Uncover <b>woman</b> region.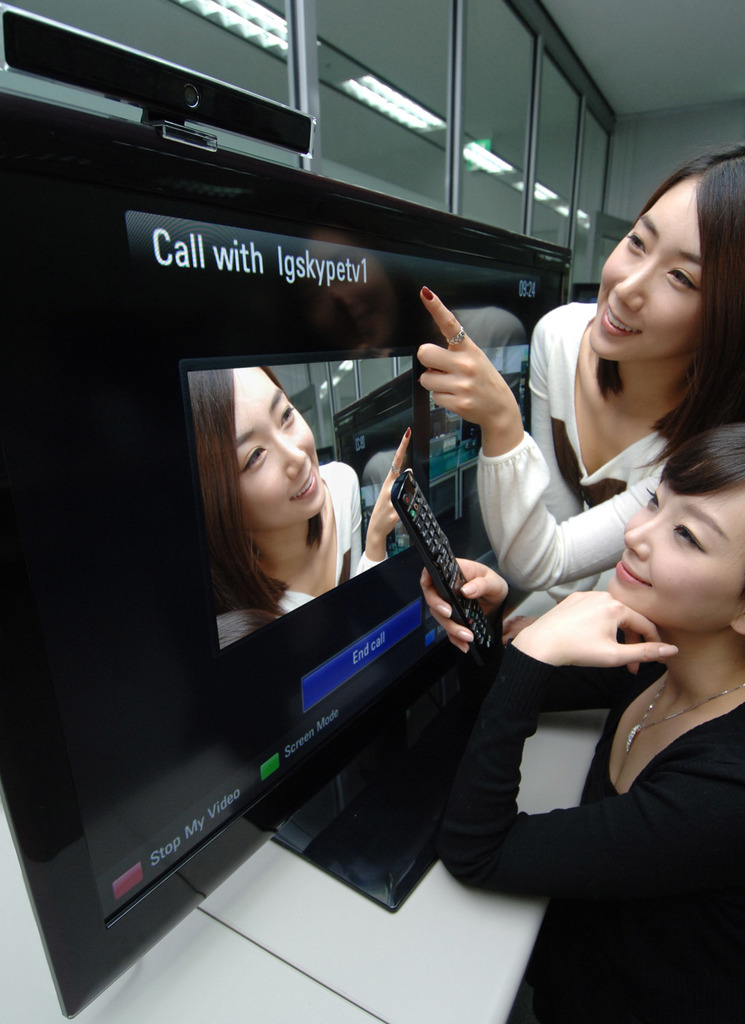
Uncovered: crop(415, 421, 744, 1023).
